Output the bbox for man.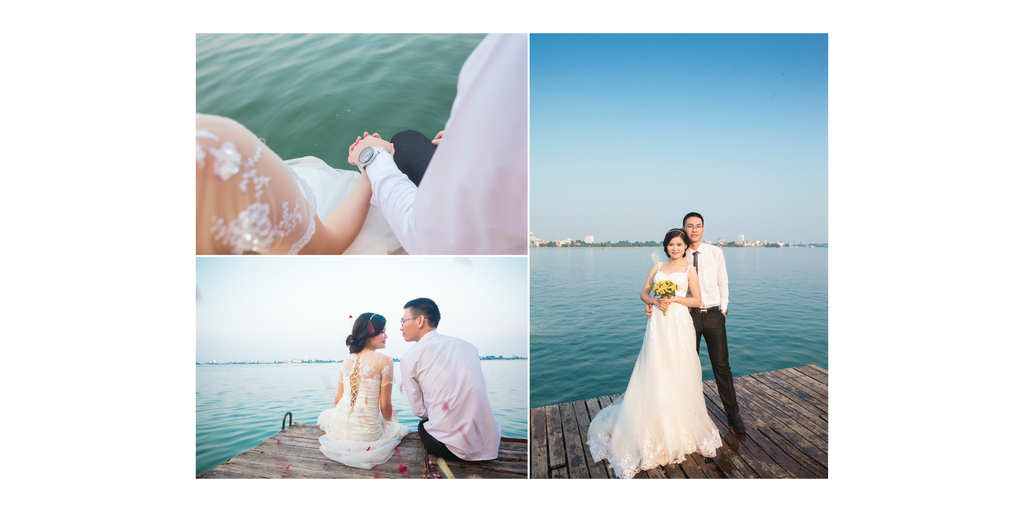
bbox=[397, 293, 500, 465].
